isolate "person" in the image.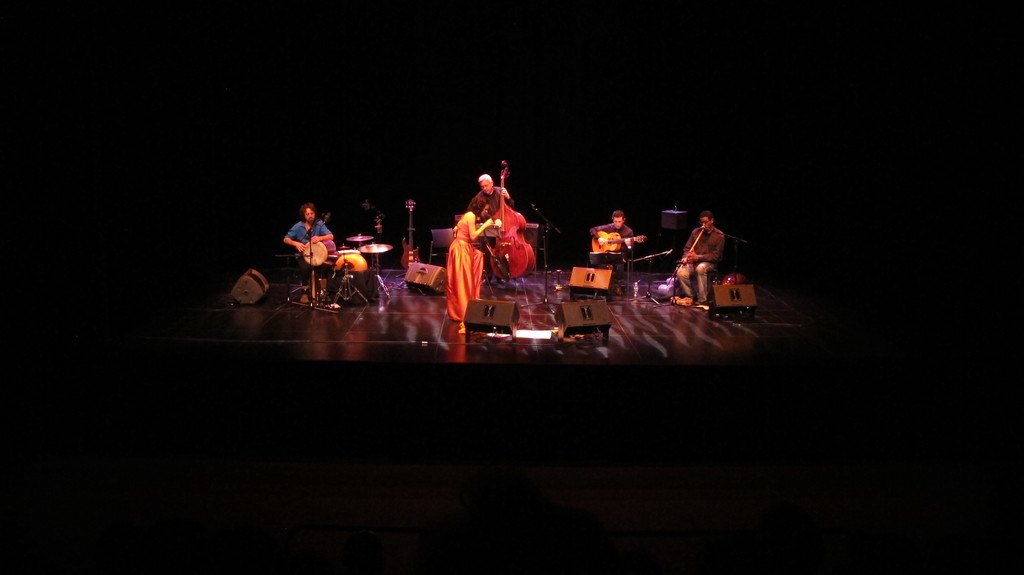
Isolated region: <region>470, 171, 511, 219</region>.
